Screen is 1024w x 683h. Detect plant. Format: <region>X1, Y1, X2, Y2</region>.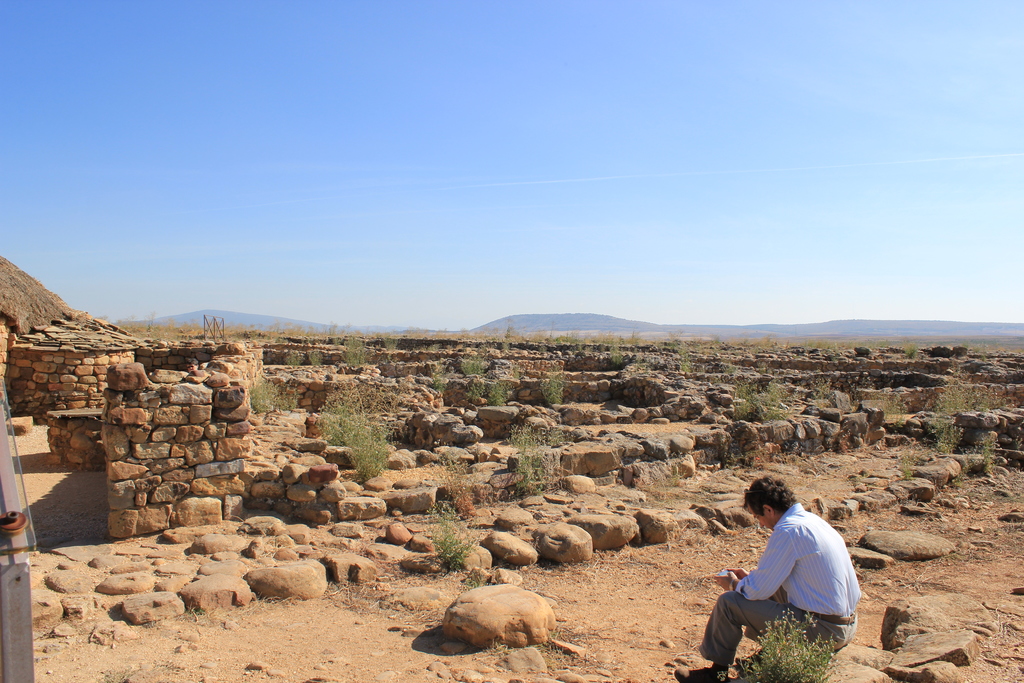
<region>732, 372, 771, 413</region>.
